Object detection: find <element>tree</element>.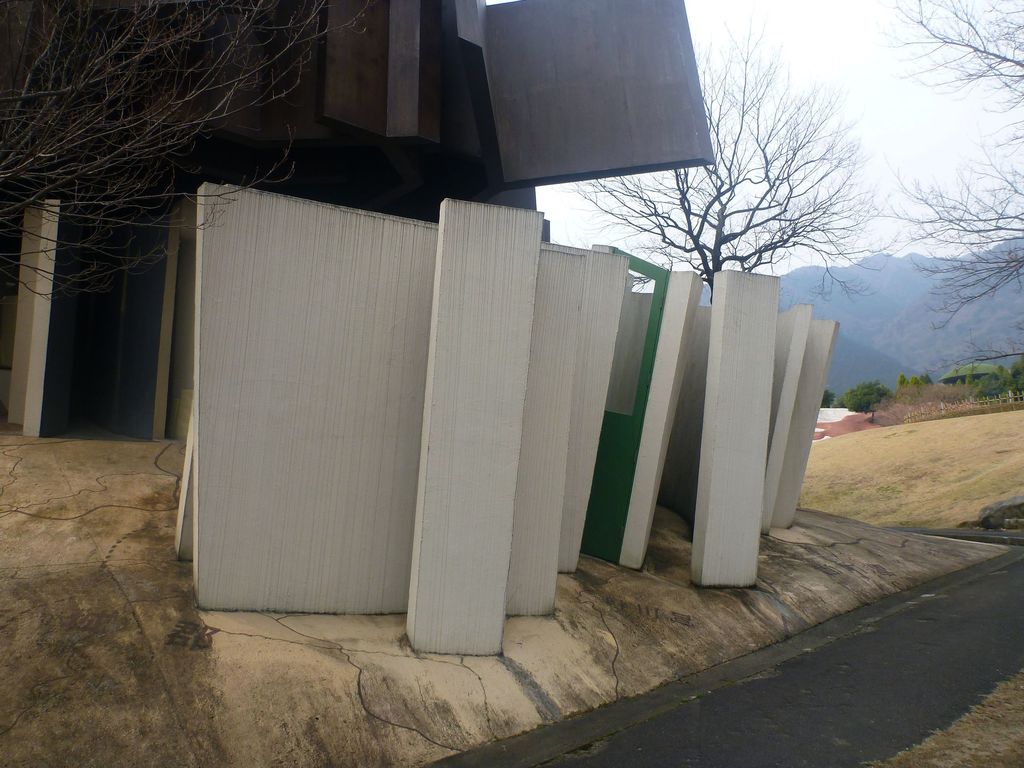
x1=573, y1=0, x2=891, y2=314.
